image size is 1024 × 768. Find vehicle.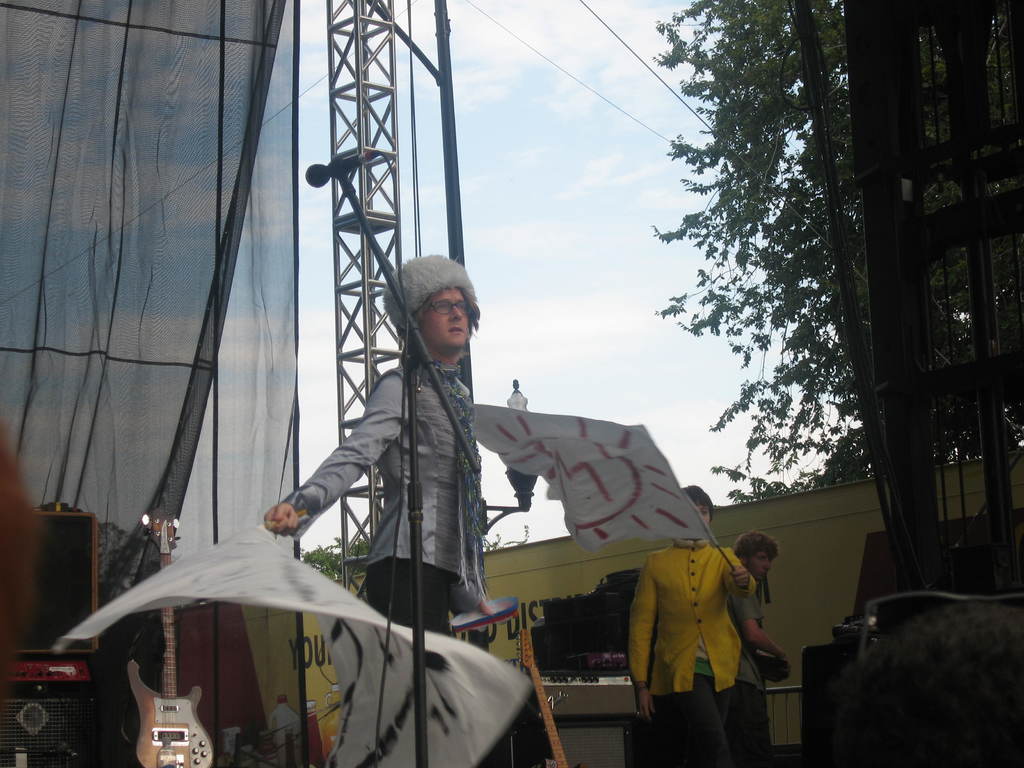
box=[496, 556, 774, 707].
